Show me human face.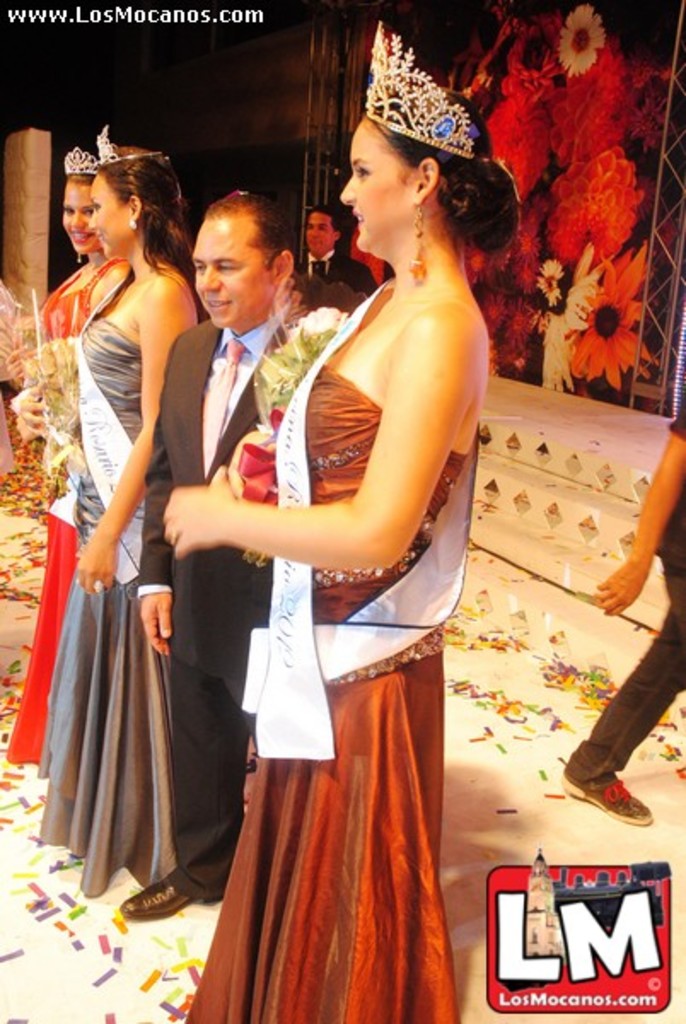
human face is here: x1=89, y1=169, x2=135, y2=253.
